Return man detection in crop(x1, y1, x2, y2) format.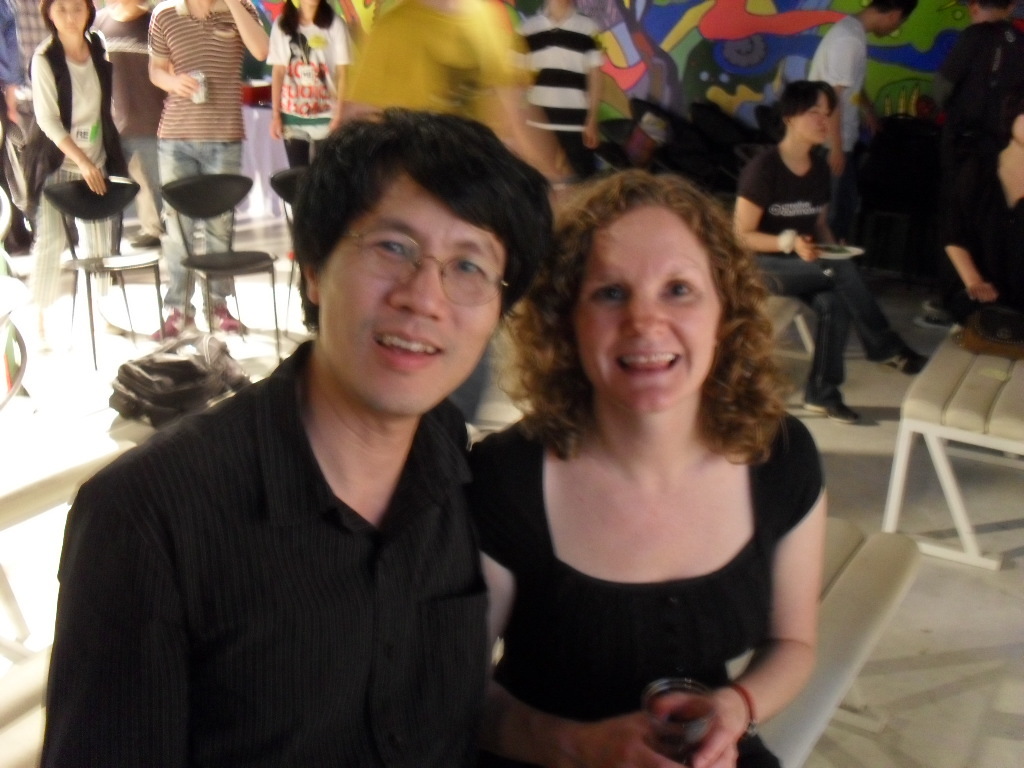
crop(56, 115, 550, 748).
